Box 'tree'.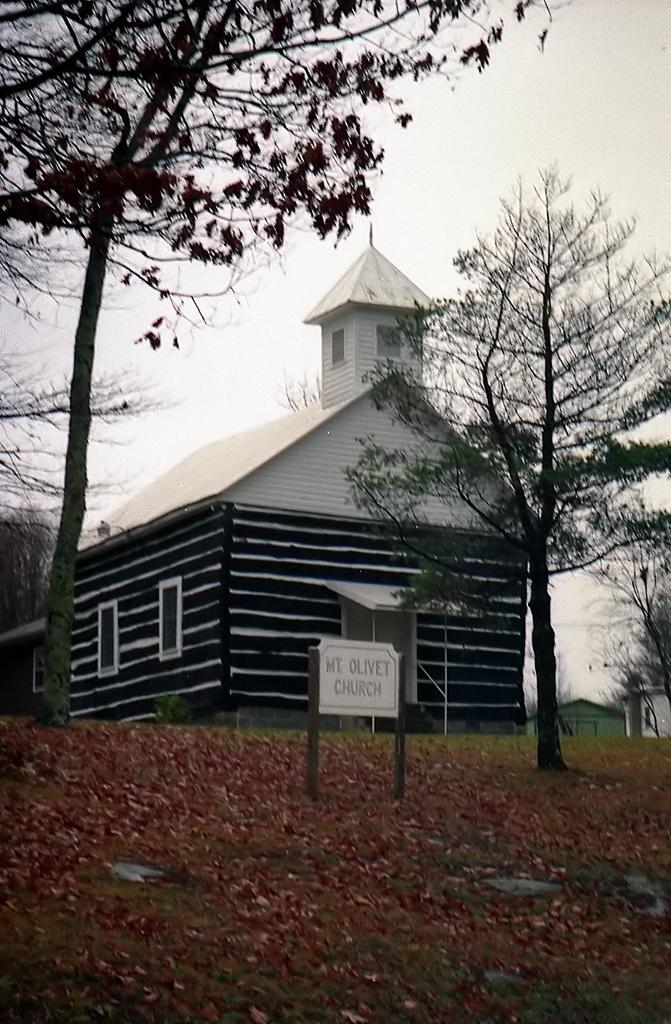
l=399, t=147, r=644, b=755.
